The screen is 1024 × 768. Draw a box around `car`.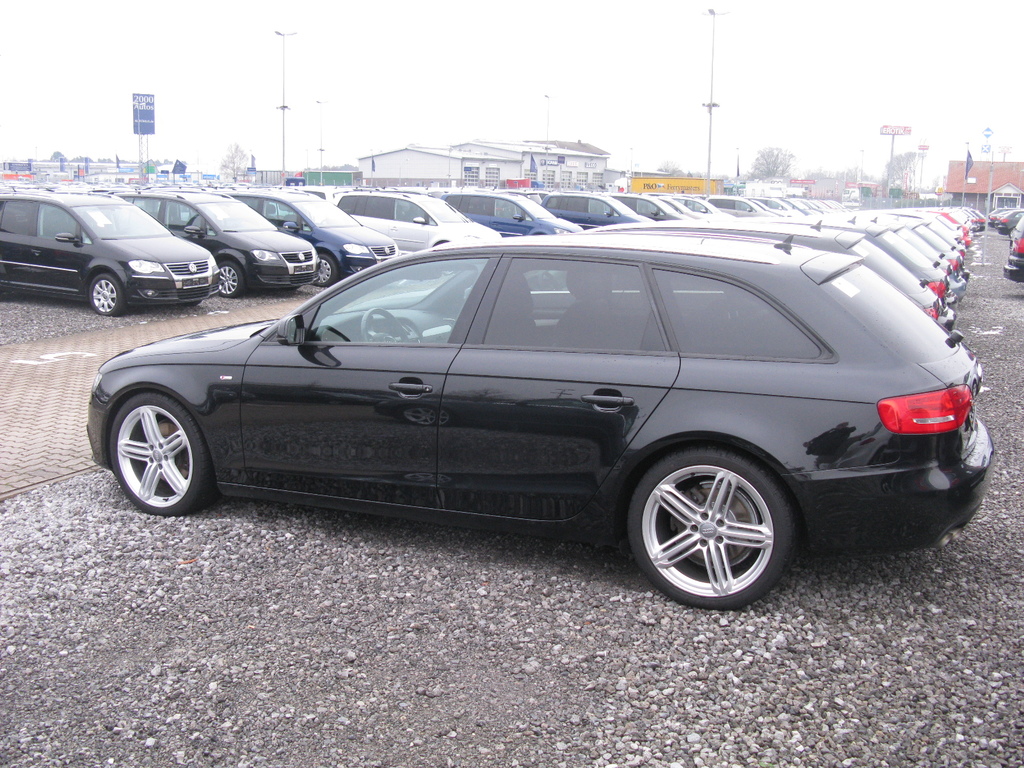
(x1=322, y1=192, x2=497, y2=256).
